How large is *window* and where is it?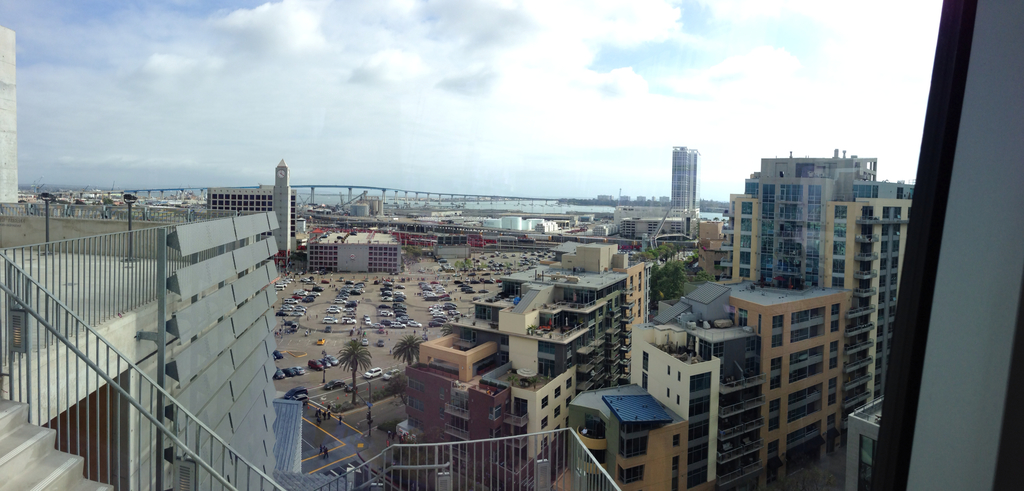
Bounding box: pyautogui.locateOnScreen(829, 390, 837, 408).
